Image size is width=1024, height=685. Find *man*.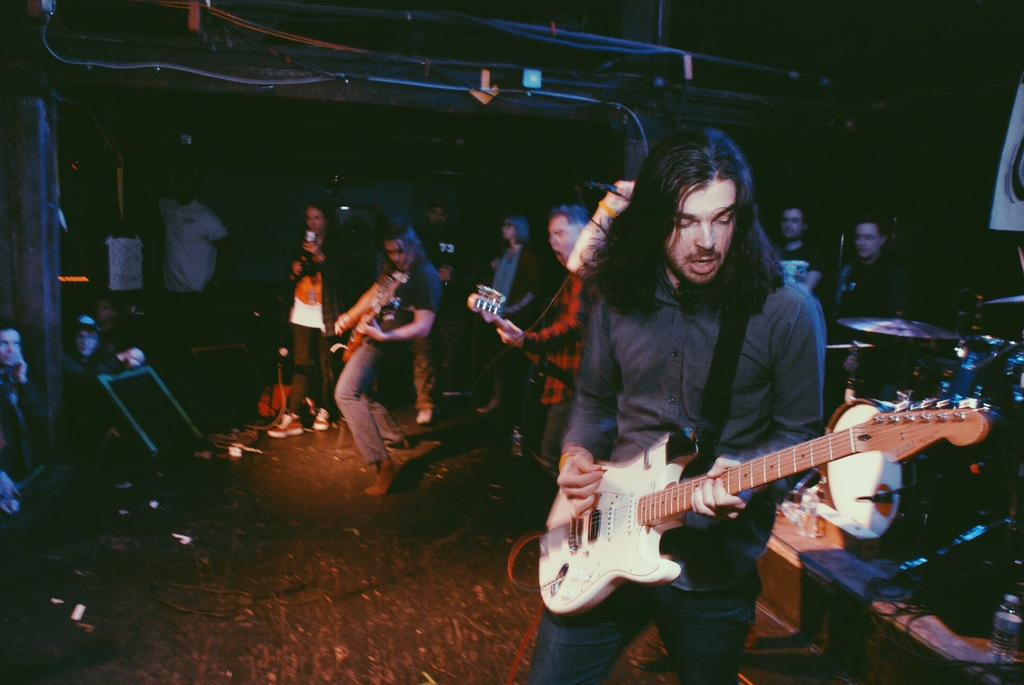
rect(93, 294, 156, 376).
